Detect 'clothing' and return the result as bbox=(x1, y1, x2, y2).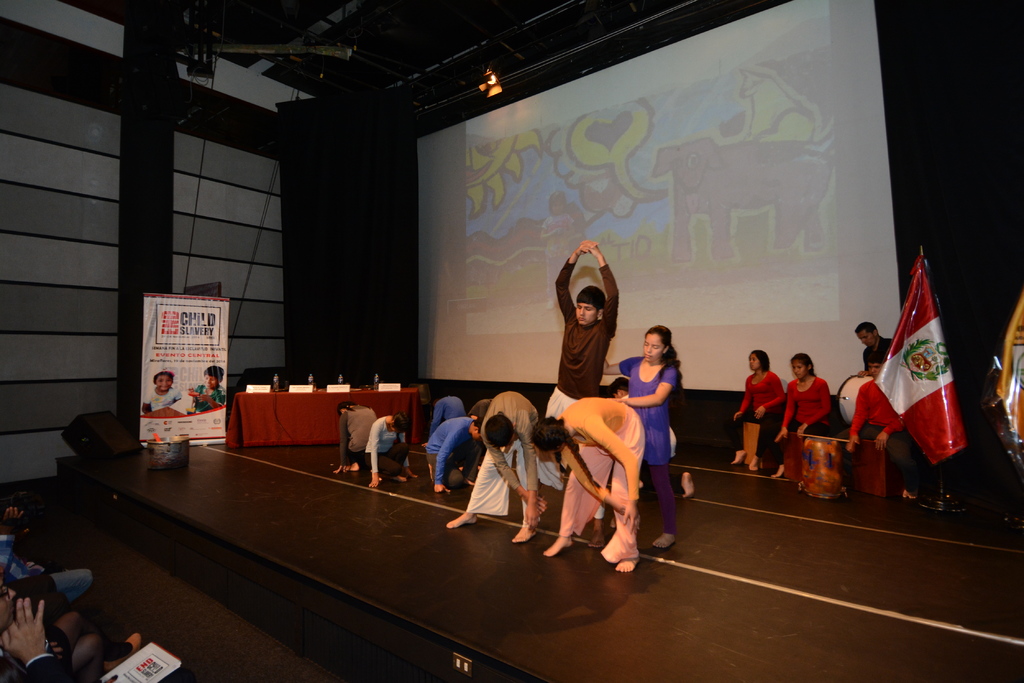
bbox=(428, 420, 477, 482).
